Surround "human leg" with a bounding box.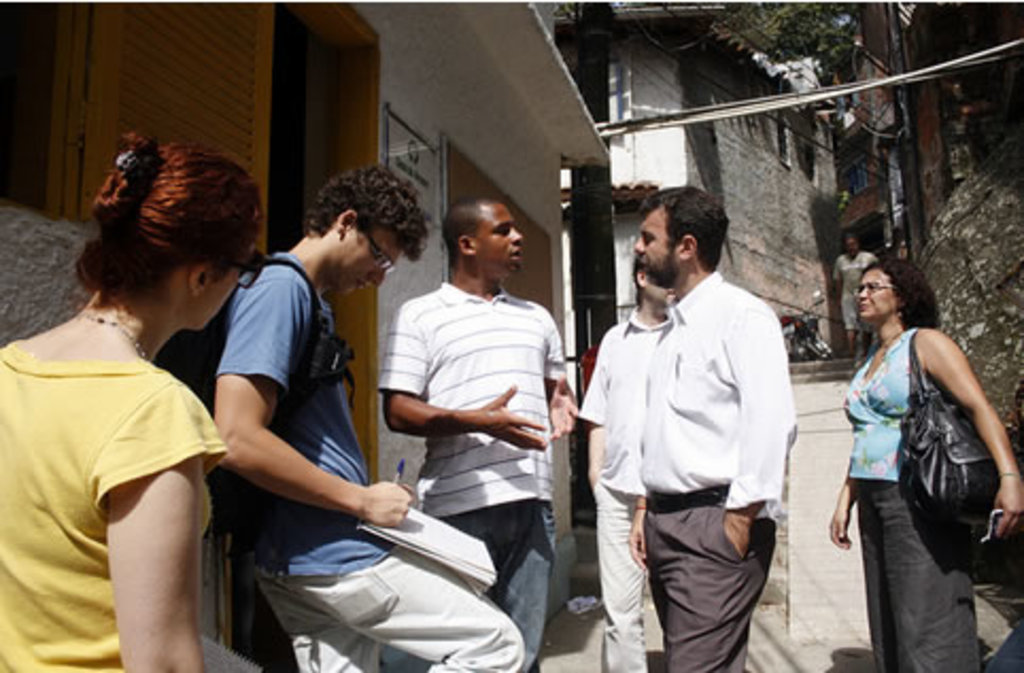
(x1=283, y1=550, x2=518, y2=671).
